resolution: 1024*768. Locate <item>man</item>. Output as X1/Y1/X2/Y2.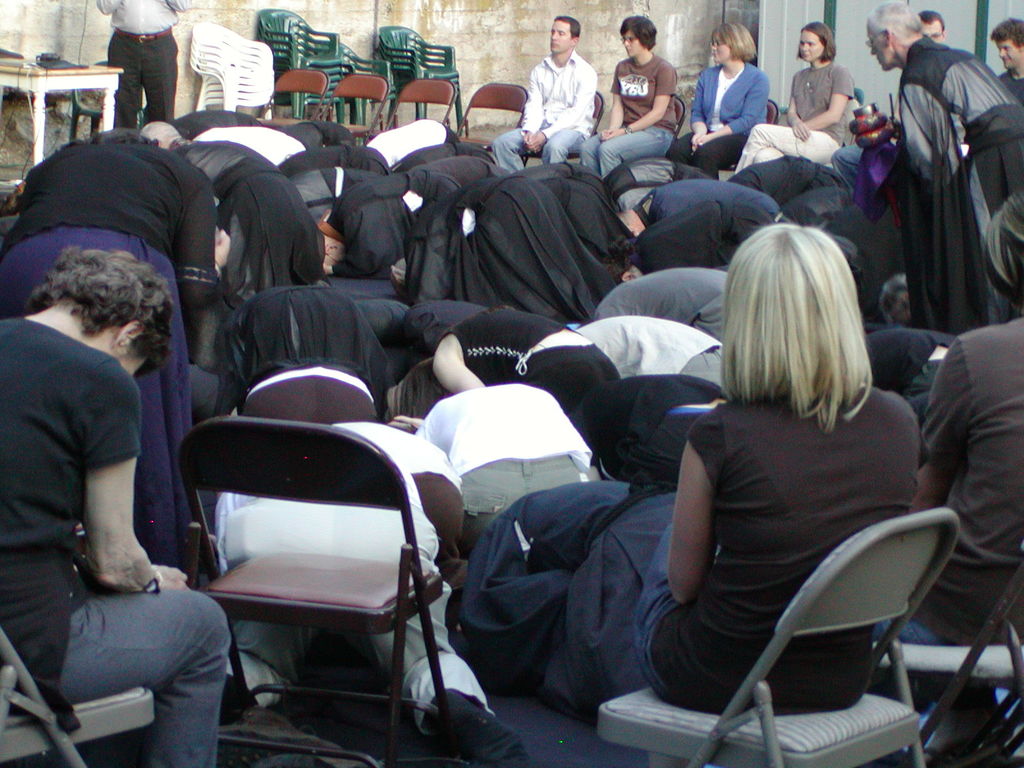
916/10/943/45.
